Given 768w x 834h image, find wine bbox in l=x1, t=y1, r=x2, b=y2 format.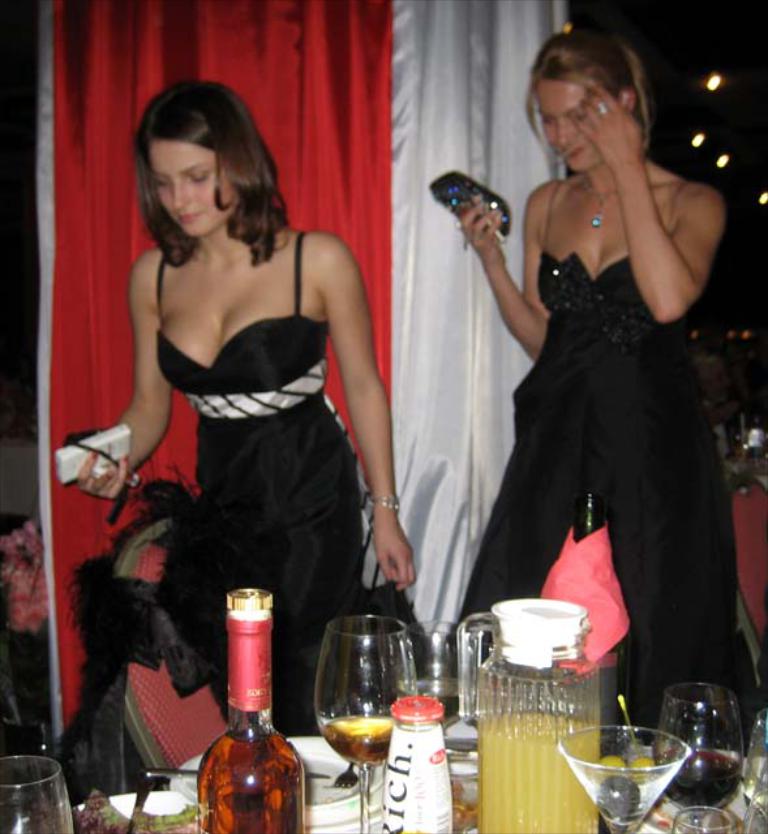
l=653, t=753, r=739, b=813.
